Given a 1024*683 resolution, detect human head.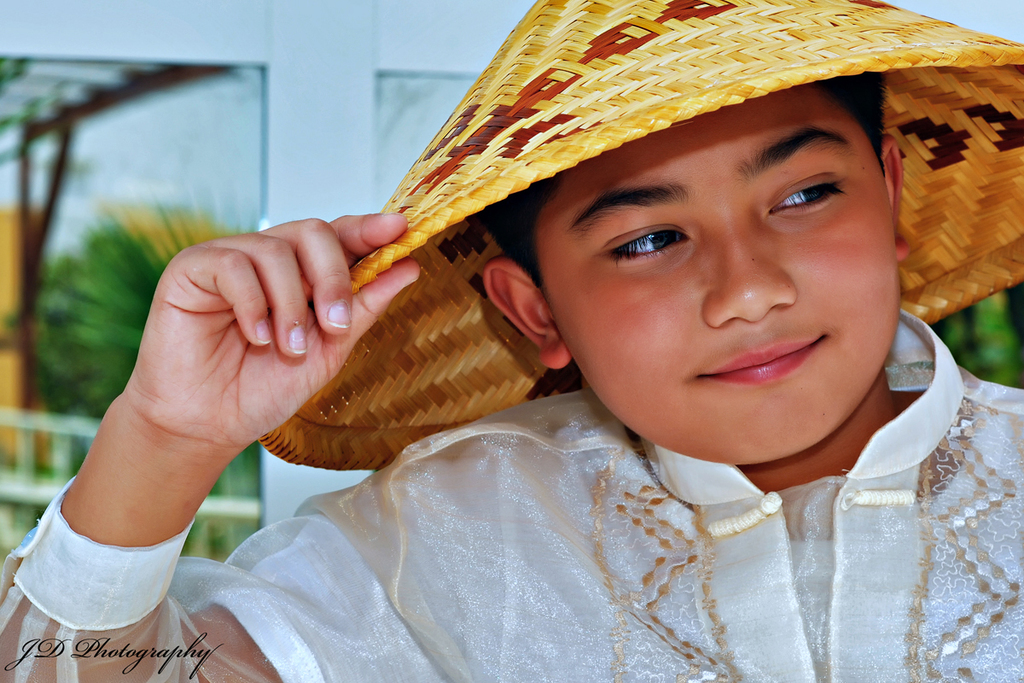
bbox=[499, 14, 973, 438].
